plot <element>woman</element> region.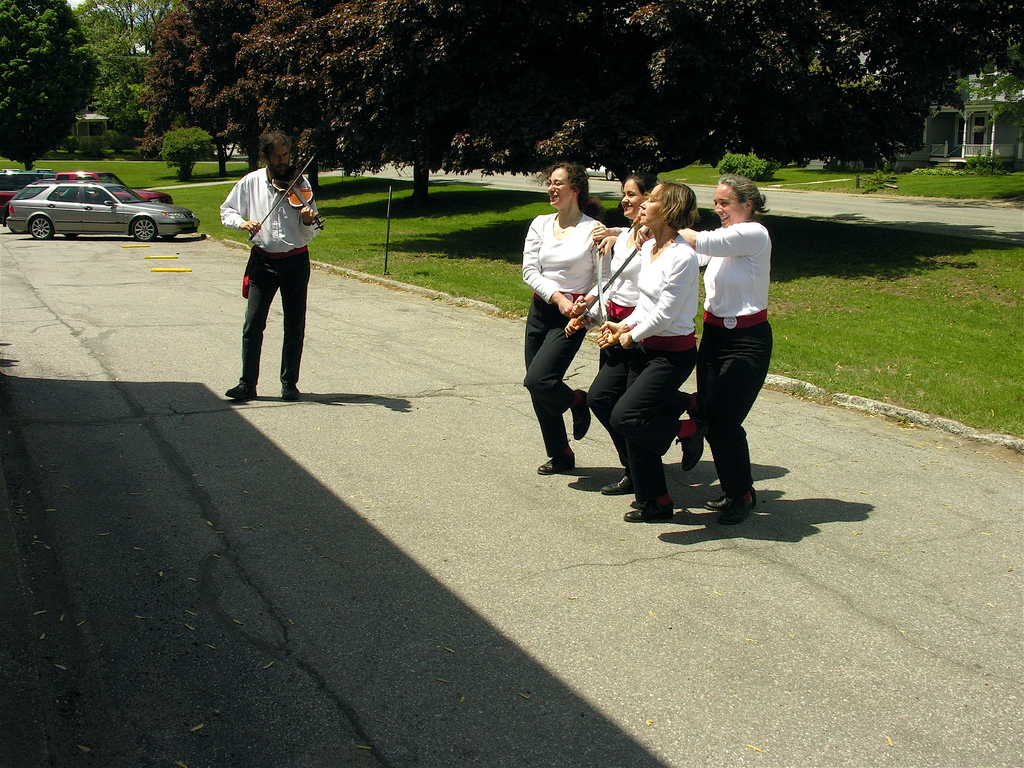
Plotted at detection(584, 162, 706, 493).
